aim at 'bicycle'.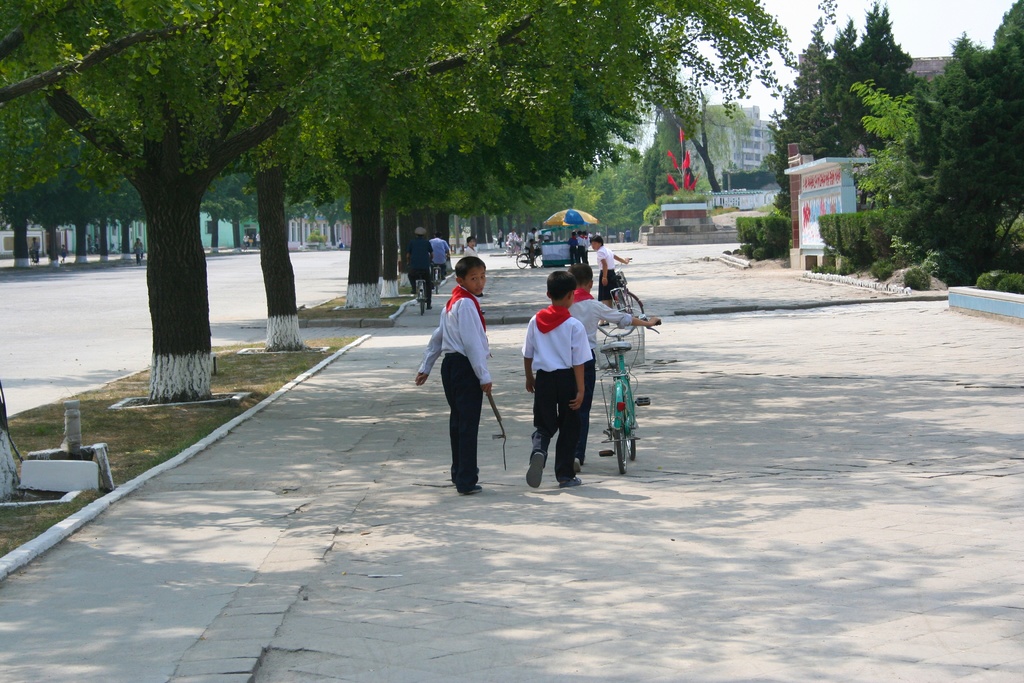
Aimed at bbox=(407, 259, 436, 316).
